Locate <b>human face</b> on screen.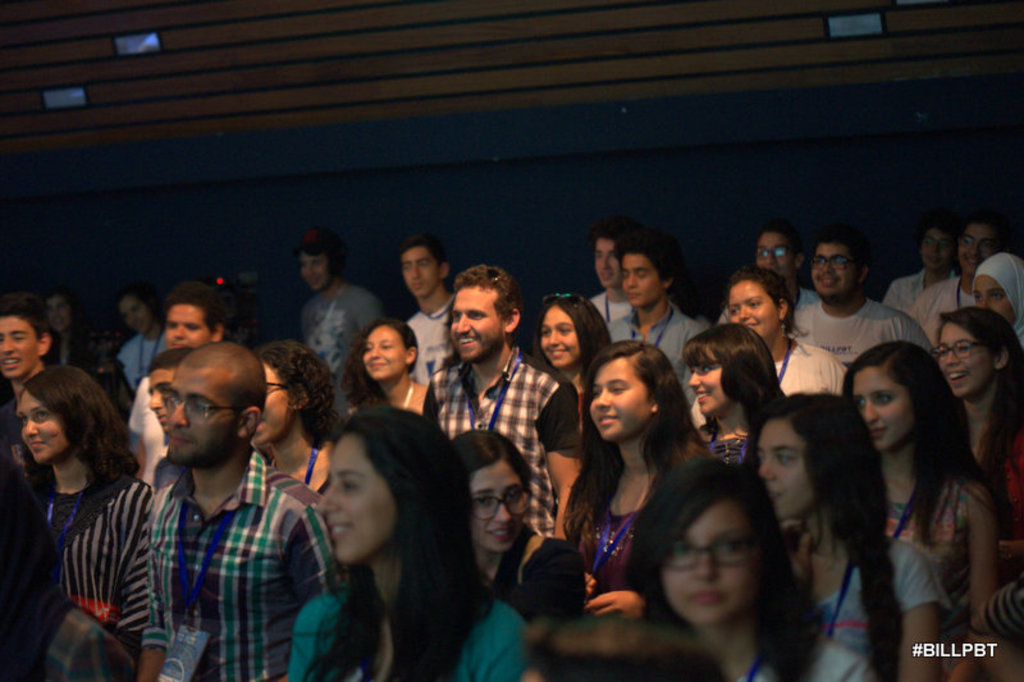
On screen at x1=404 y1=246 x2=436 y2=294.
